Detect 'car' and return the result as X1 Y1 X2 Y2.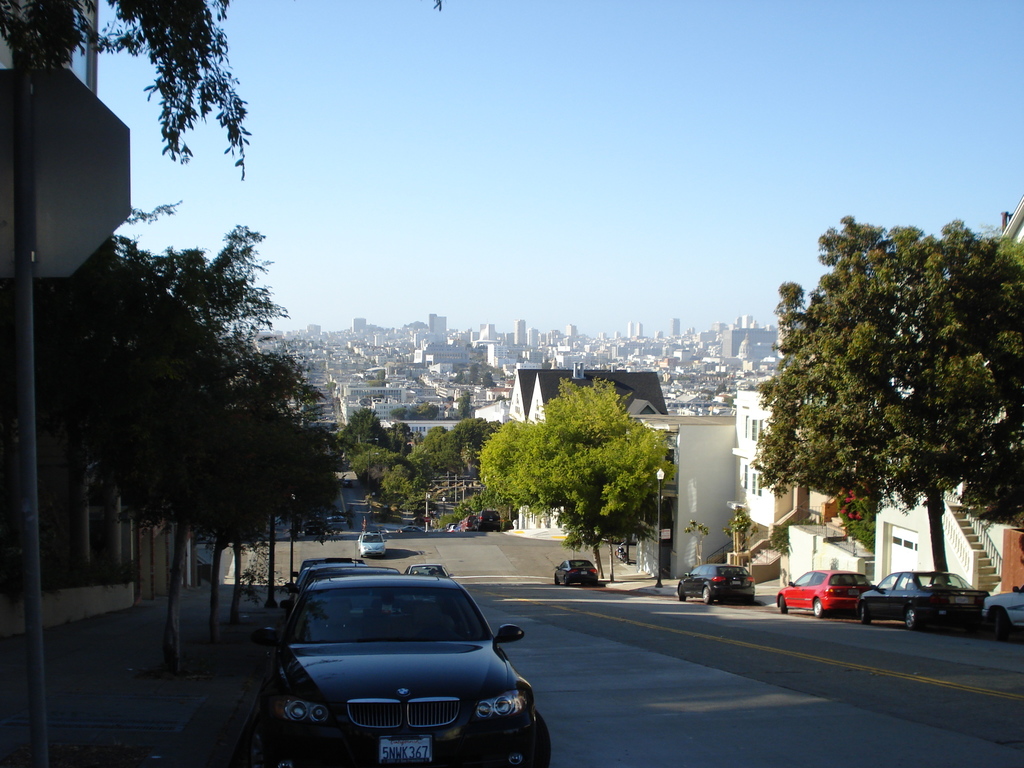
473 511 500 532.
